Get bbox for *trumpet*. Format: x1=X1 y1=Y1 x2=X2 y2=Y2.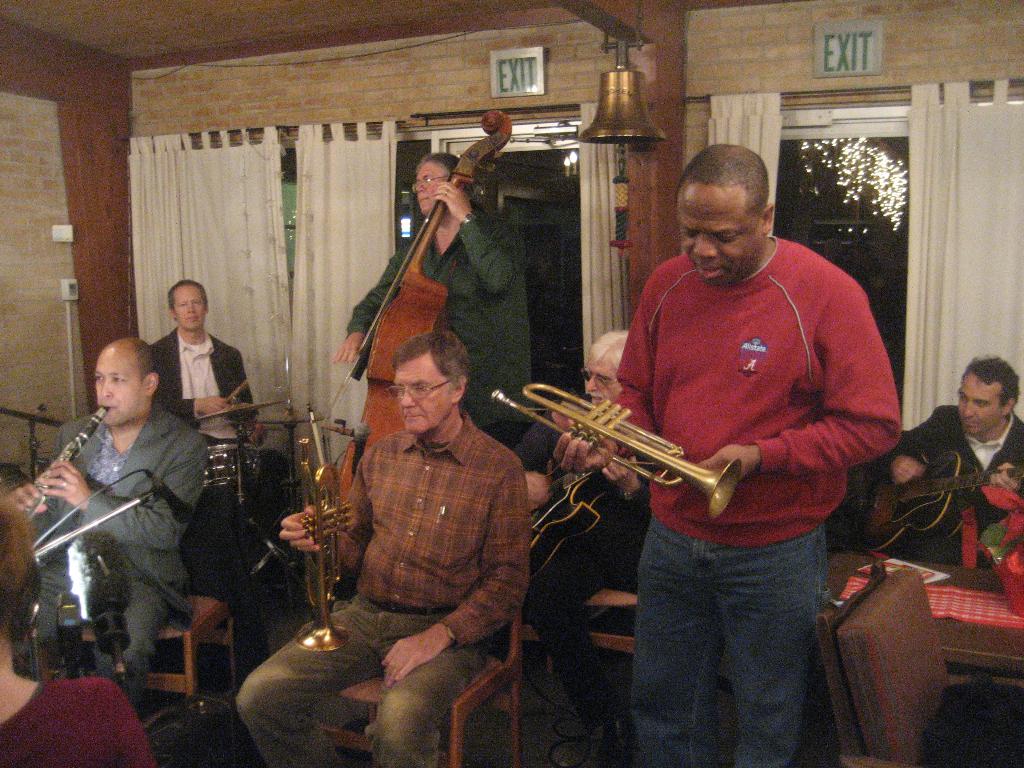
x1=291 y1=435 x2=351 y2=655.
